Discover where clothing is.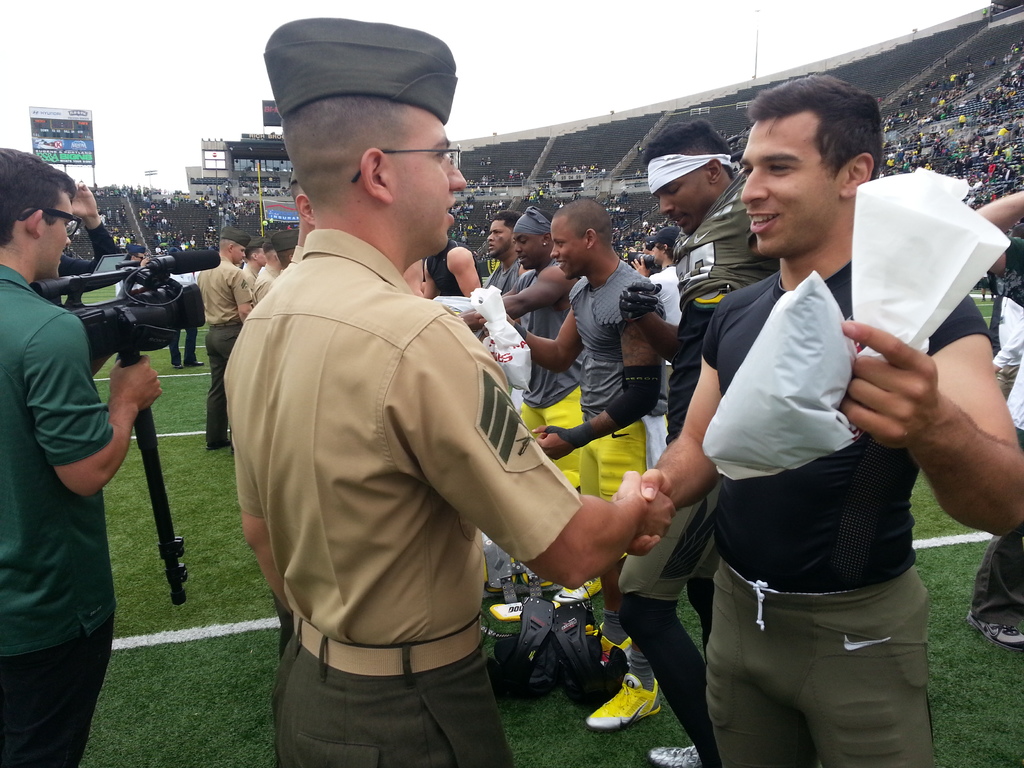
Discovered at bbox(422, 234, 483, 308).
